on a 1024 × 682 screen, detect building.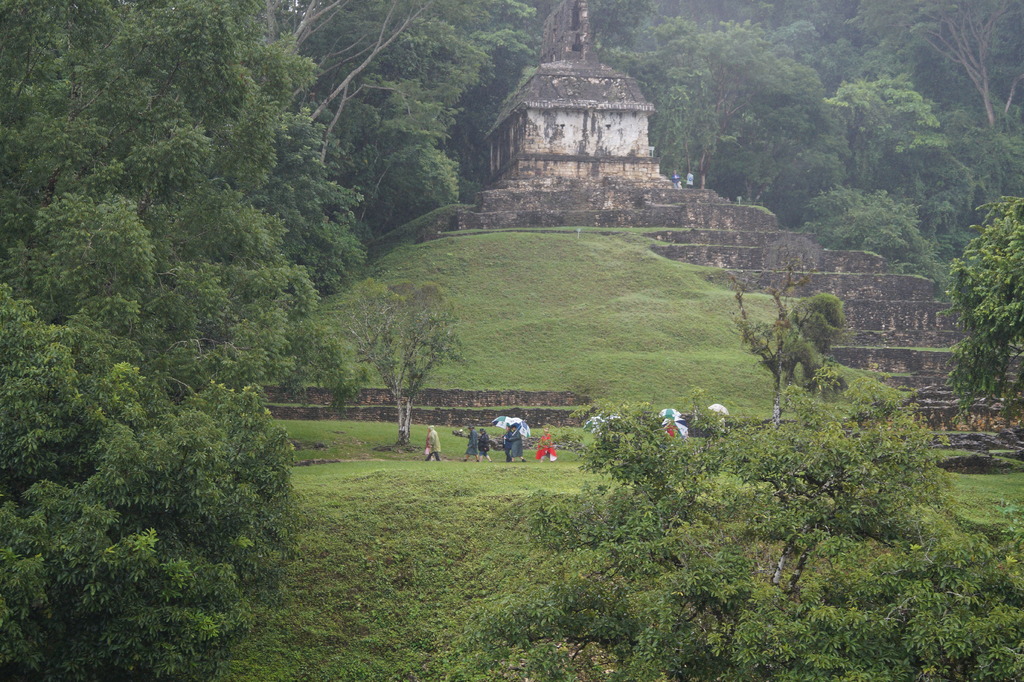
pyautogui.locateOnScreen(485, 0, 671, 188).
